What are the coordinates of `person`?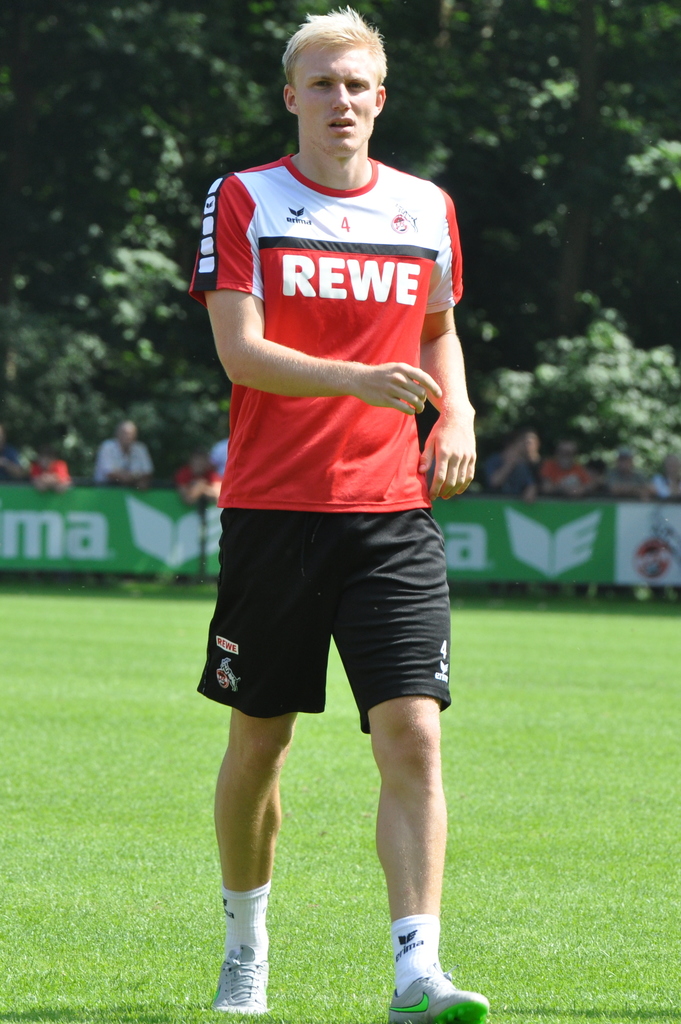
bbox=(177, 6, 491, 1023).
